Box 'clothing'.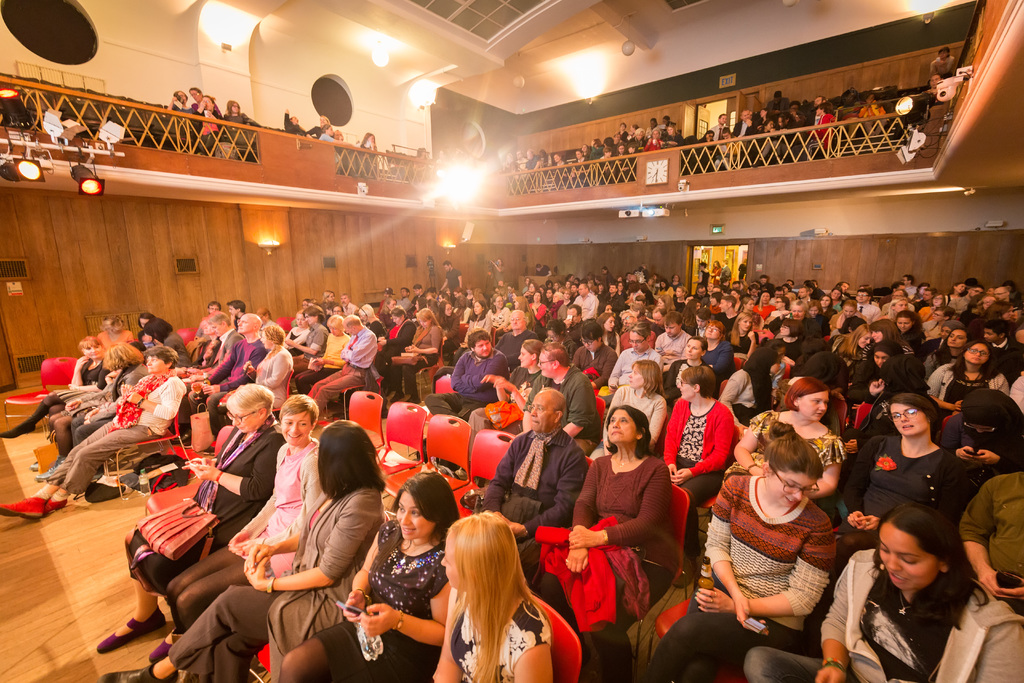
pyautogui.locateOnScreen(754, 305, 781, 313).
